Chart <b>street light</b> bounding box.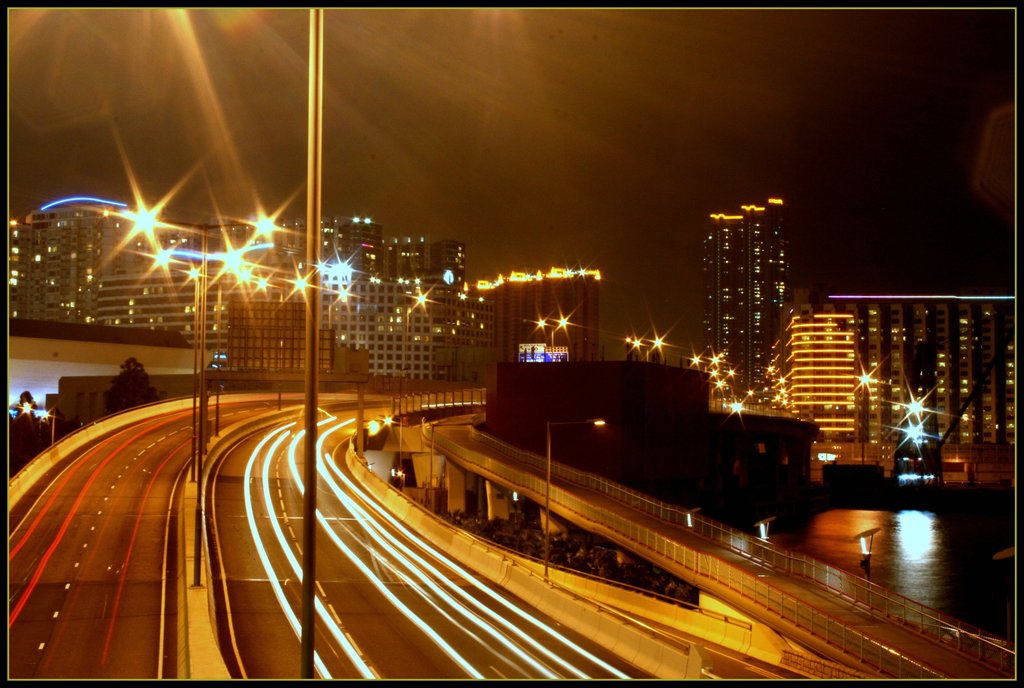
Charted: rect(899, 396, 924, 415).
